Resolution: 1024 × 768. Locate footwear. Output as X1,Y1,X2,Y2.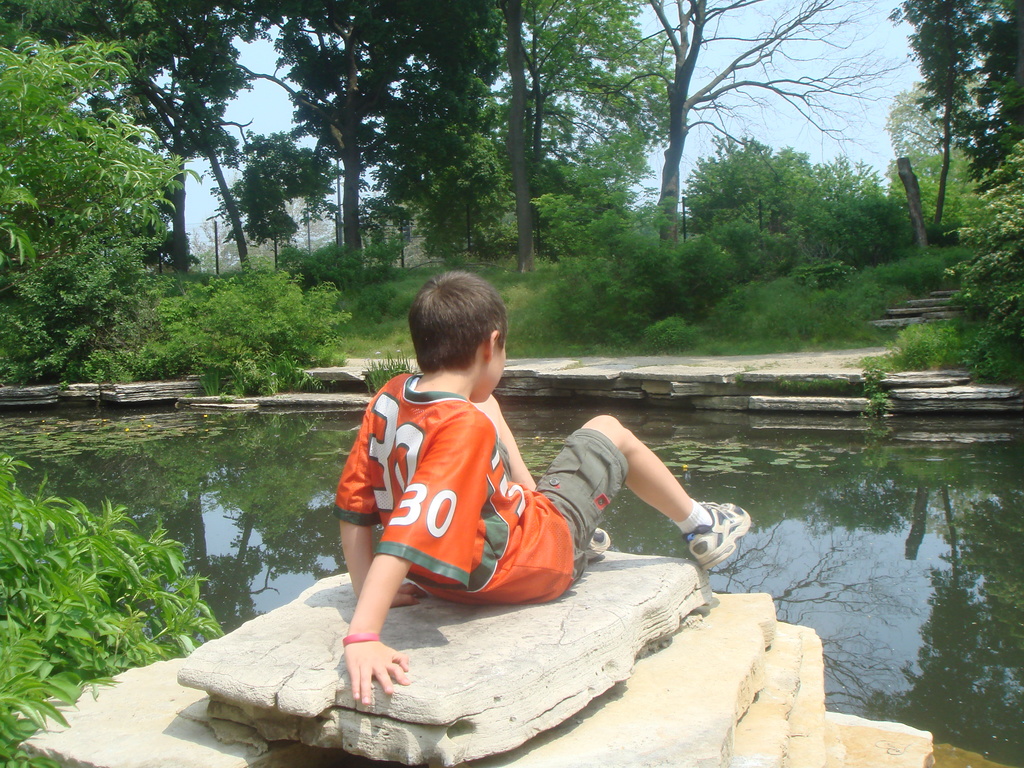
686,499,752,572.
